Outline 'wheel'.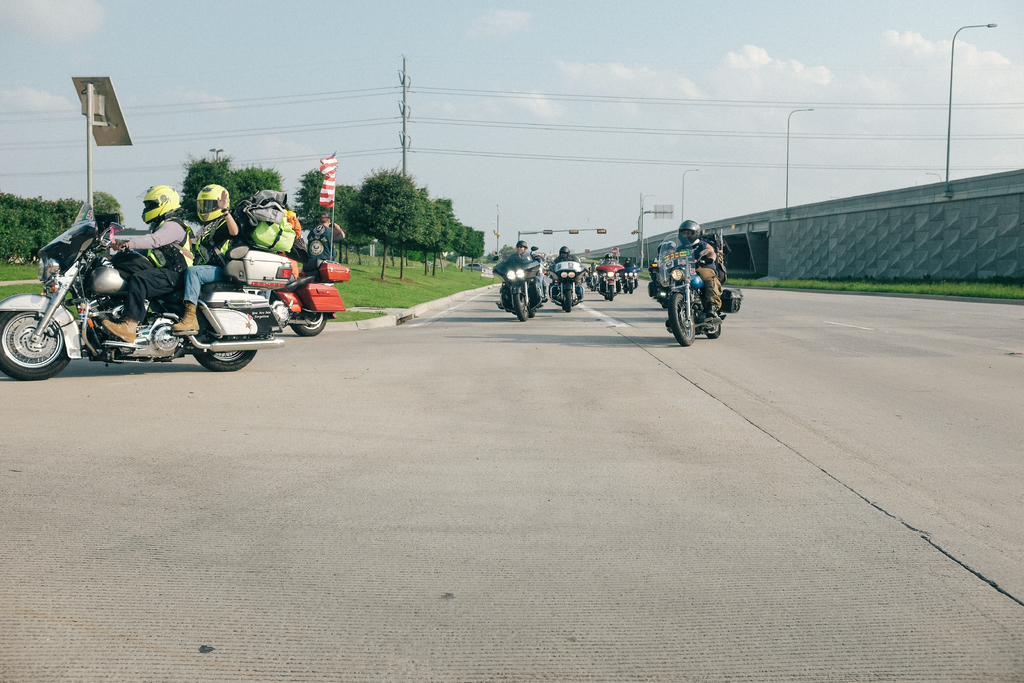
Outline: 193, 311, 256, 370.
